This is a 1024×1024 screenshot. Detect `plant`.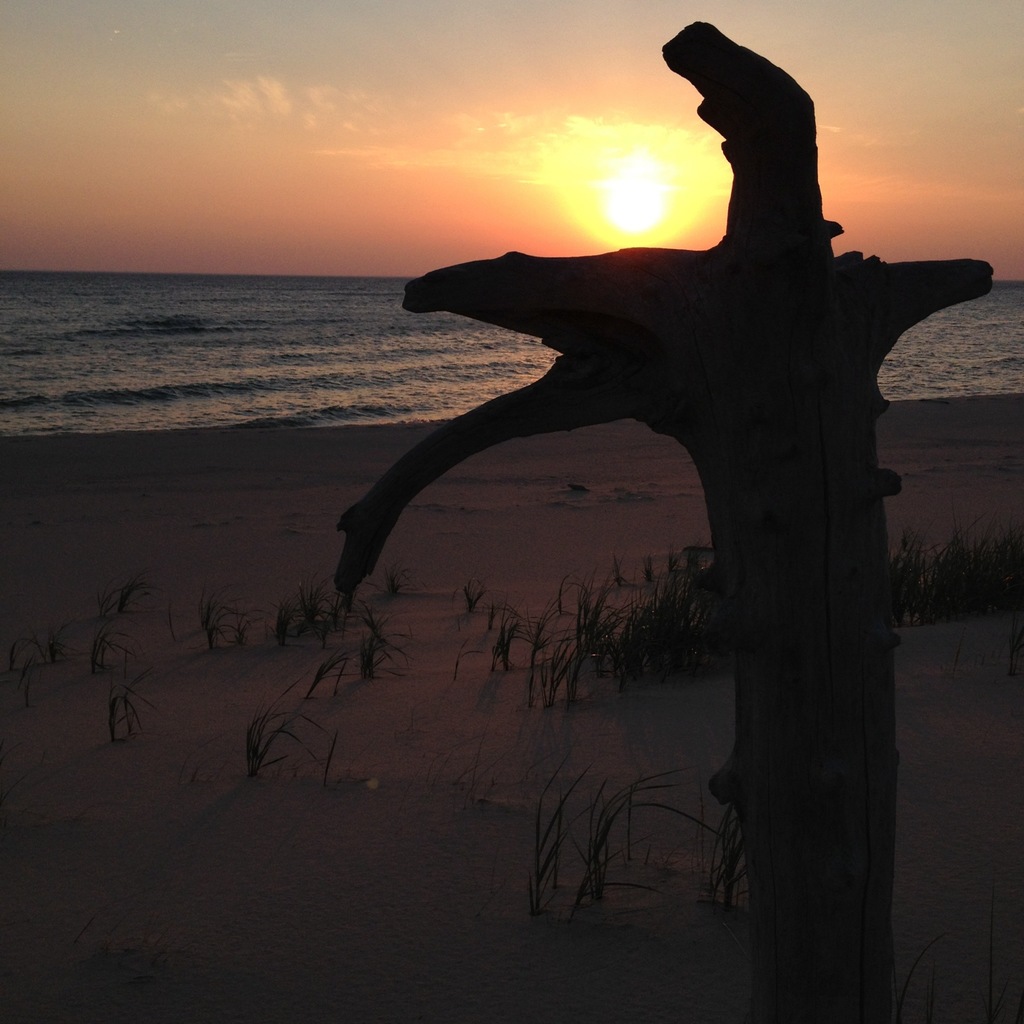
(x1=108, y1=653, x2=157, y2=744).
